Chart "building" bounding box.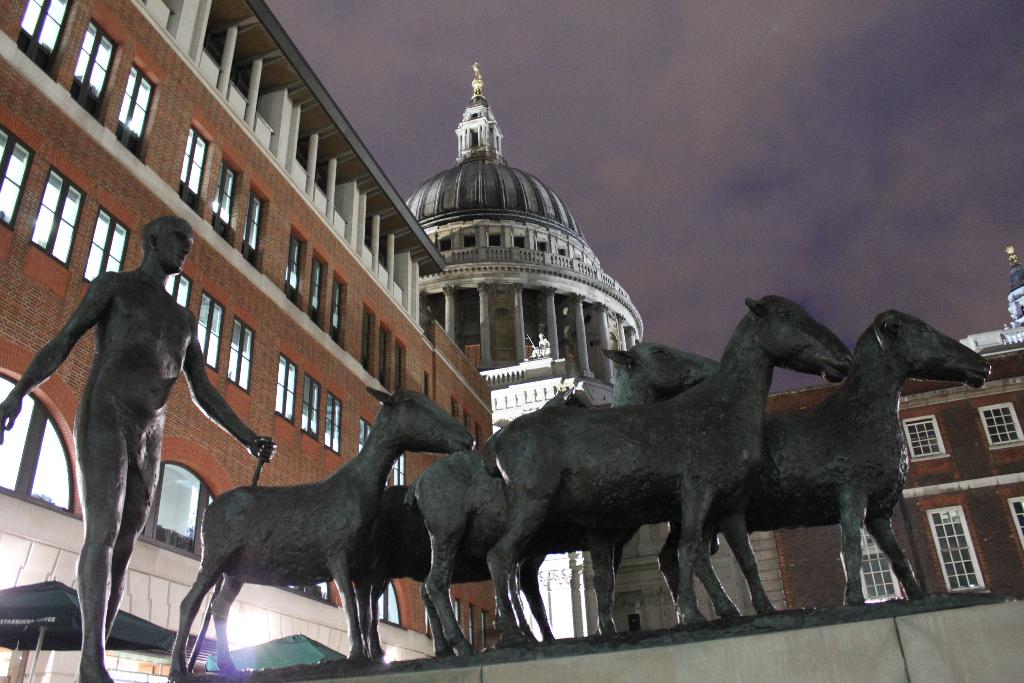
Charted: 0, 0, 495, 682.
